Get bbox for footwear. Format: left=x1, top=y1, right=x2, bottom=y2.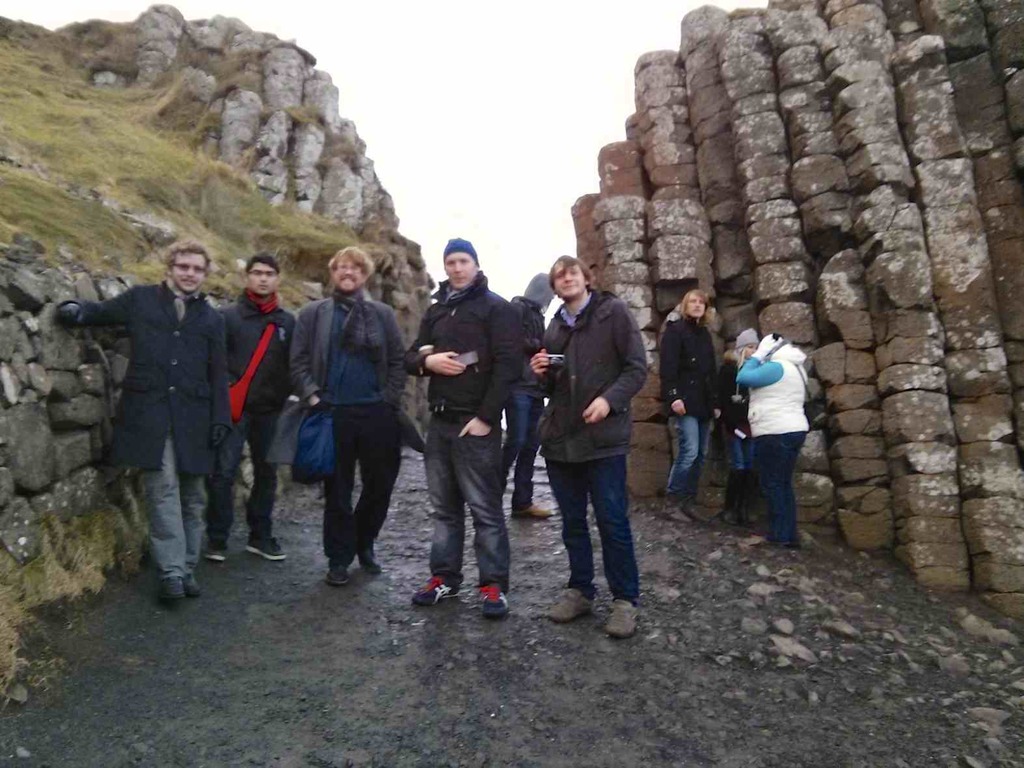
left=661, top=490, right=689, bottom=522.
